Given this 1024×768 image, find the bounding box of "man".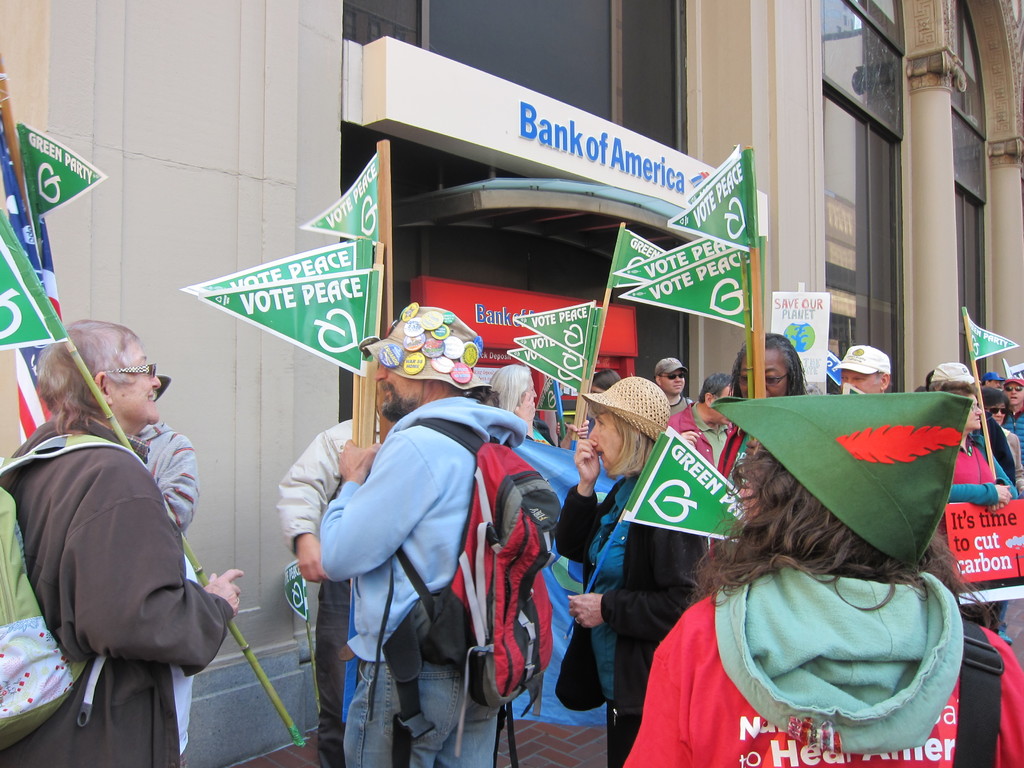
x1=141 y1=372 x2=193 y2=767.
